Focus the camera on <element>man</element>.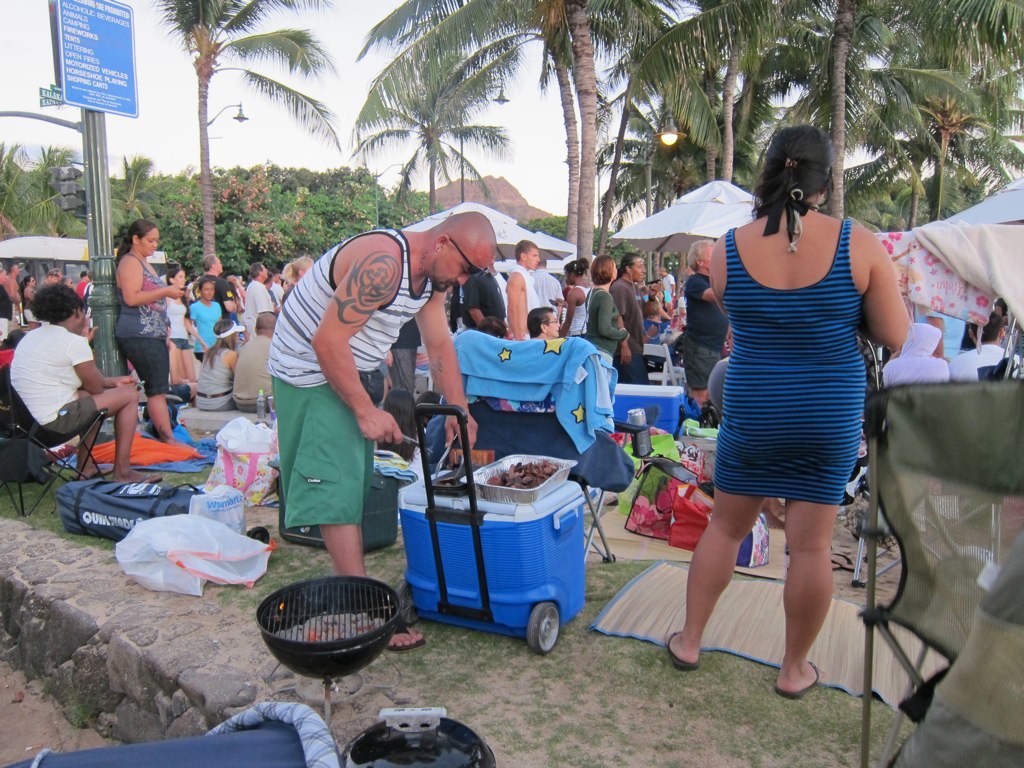
Focus region: x1=952, y1=311, x2=1023, y2=379.
